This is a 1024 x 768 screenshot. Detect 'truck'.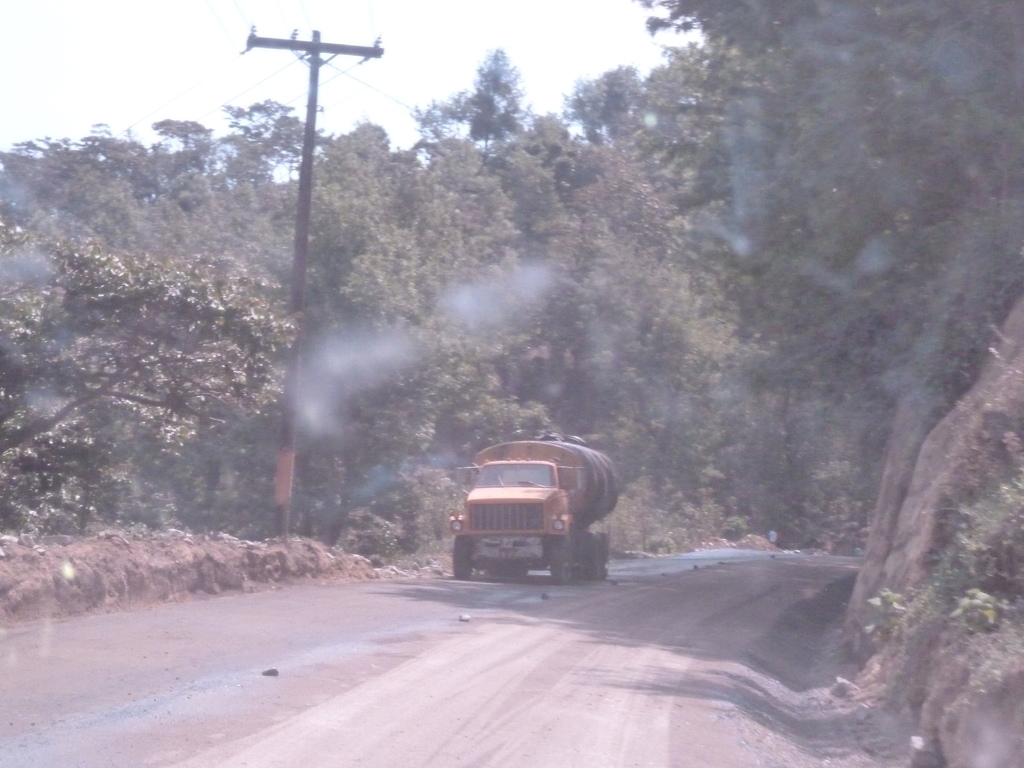
locate(434, 445, 623, 598).
